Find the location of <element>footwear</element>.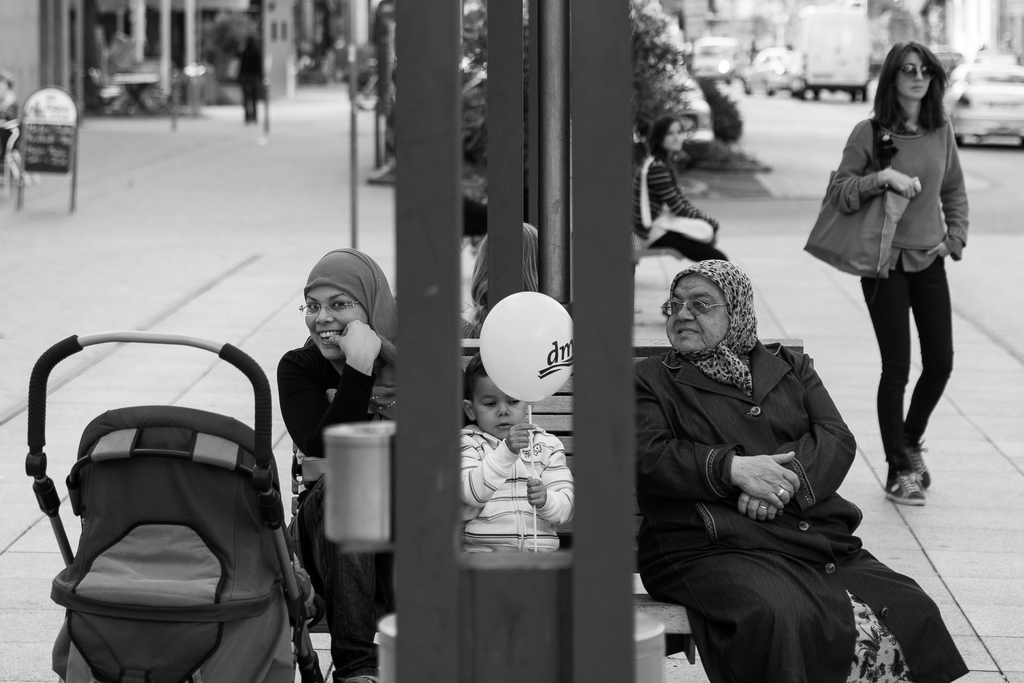
Location: box=[905, 442, 934, 493].
